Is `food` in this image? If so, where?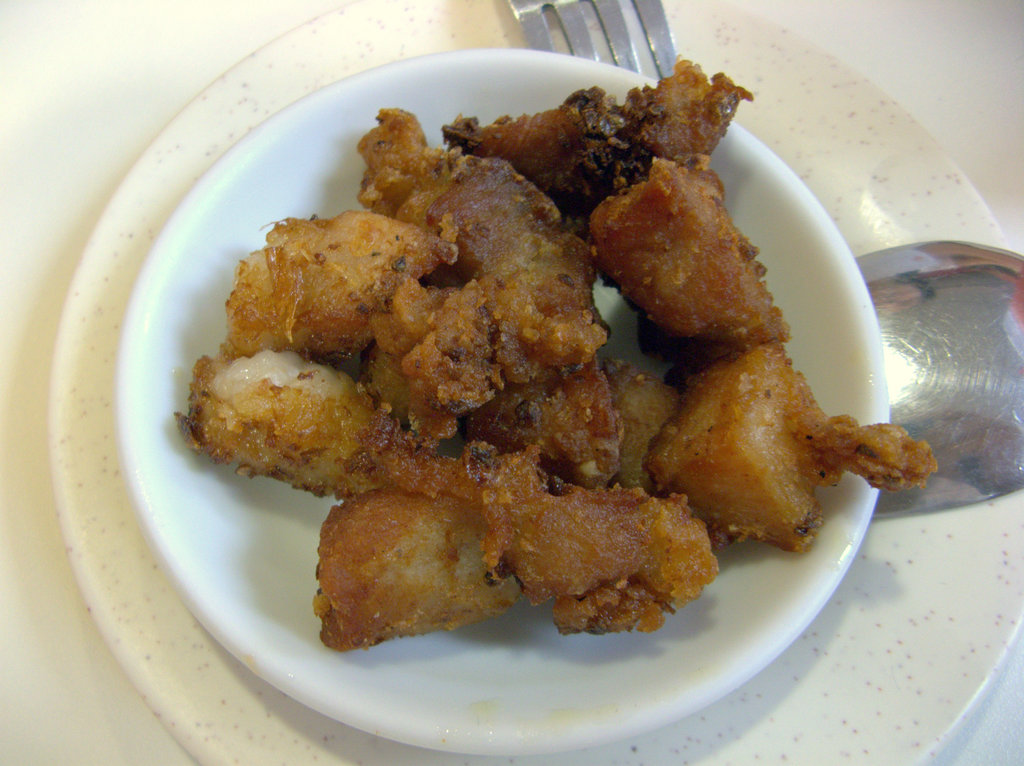
Yes, at x1=175, y1=66, x2=860, y2=640.
